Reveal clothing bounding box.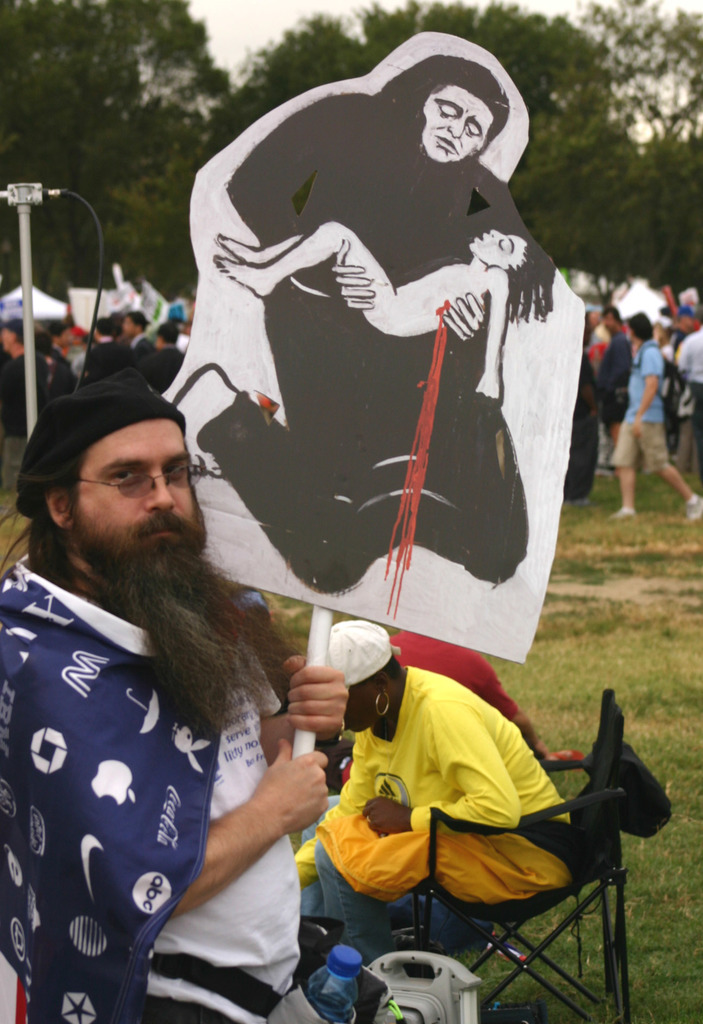
Revealed: [x1=301, y1=666, x2=574, y2=995].
